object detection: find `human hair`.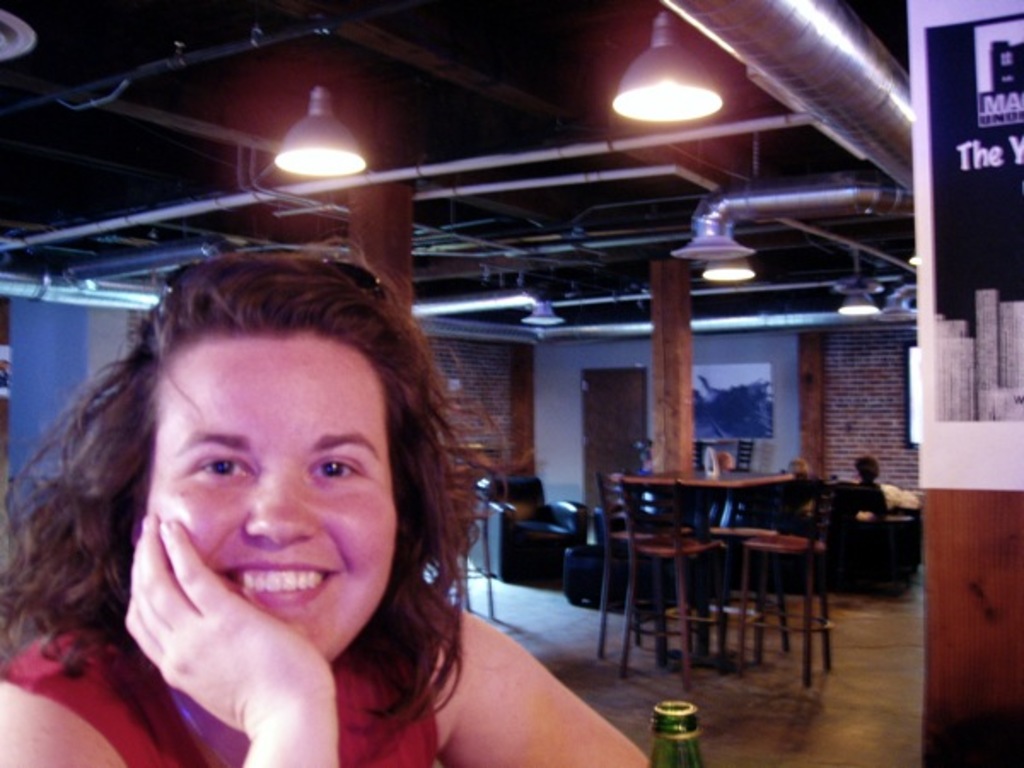
855:454:881:483.
